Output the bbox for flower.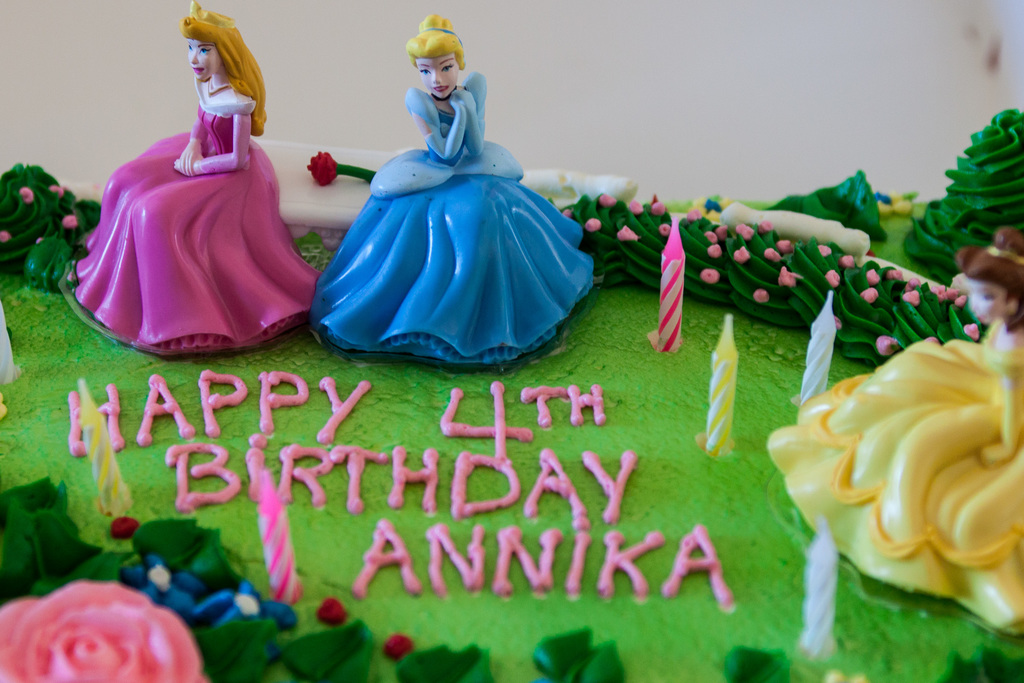
x1=905, y1=276, x2=921, y2=293.
